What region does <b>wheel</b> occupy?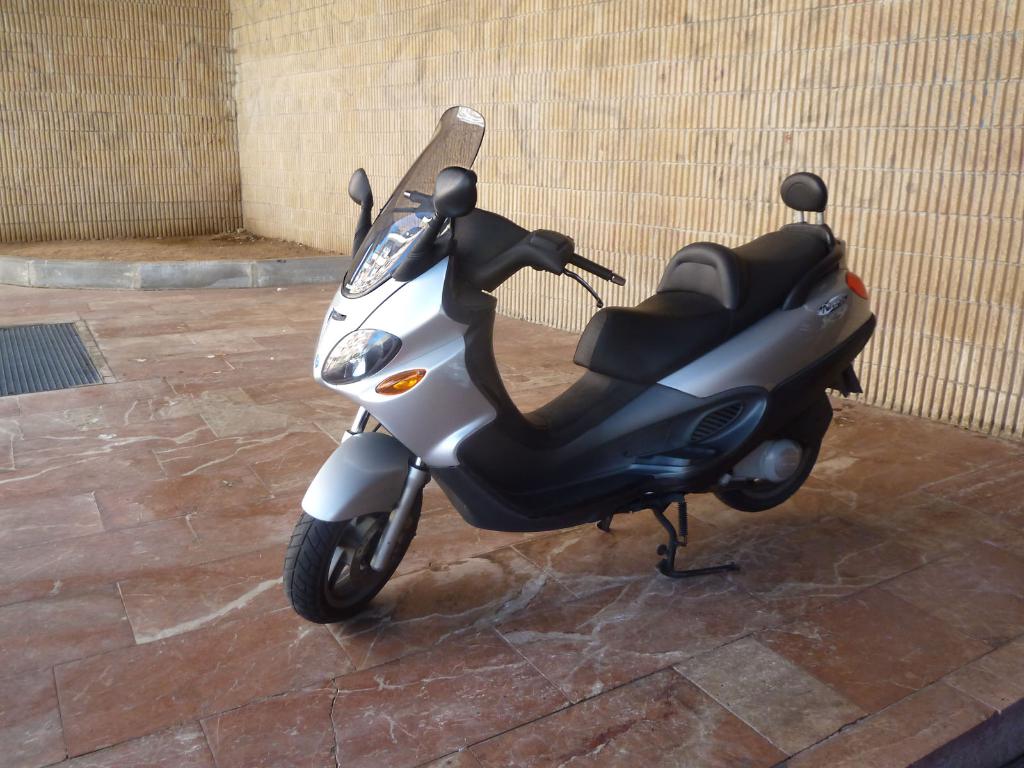
<bbox>714, 411, 821, 515</bbox>.
